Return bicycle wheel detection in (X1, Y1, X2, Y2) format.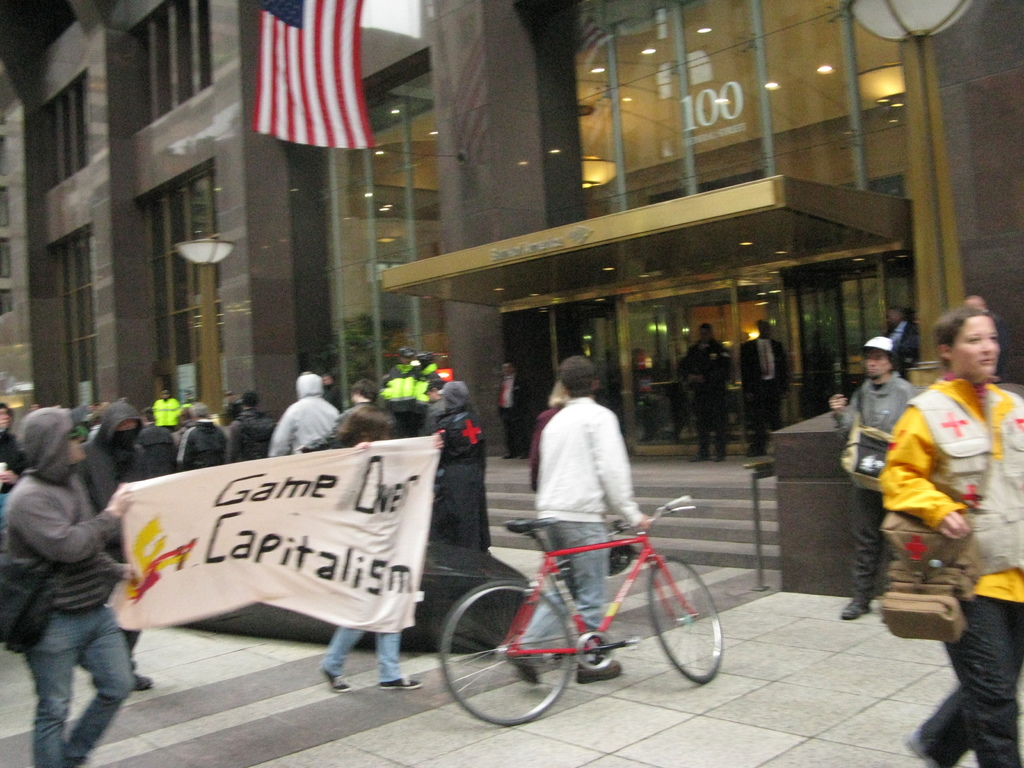
(437, 581, 572, 726).
